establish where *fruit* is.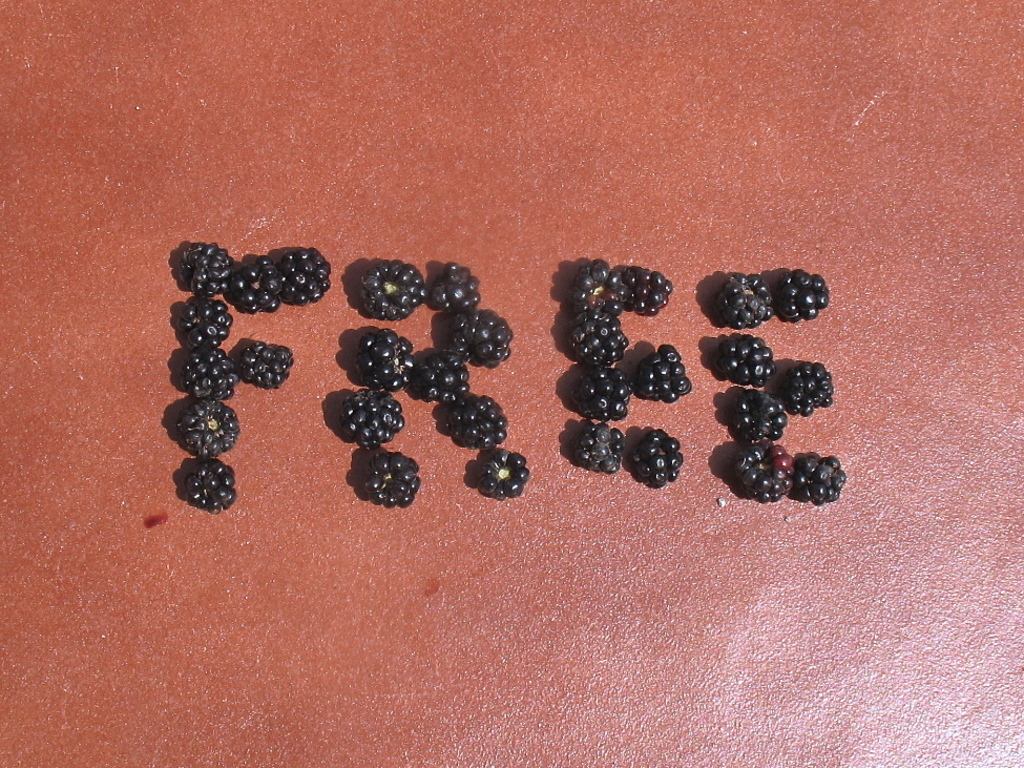
Established at box=[728, 444, 794, 504].
